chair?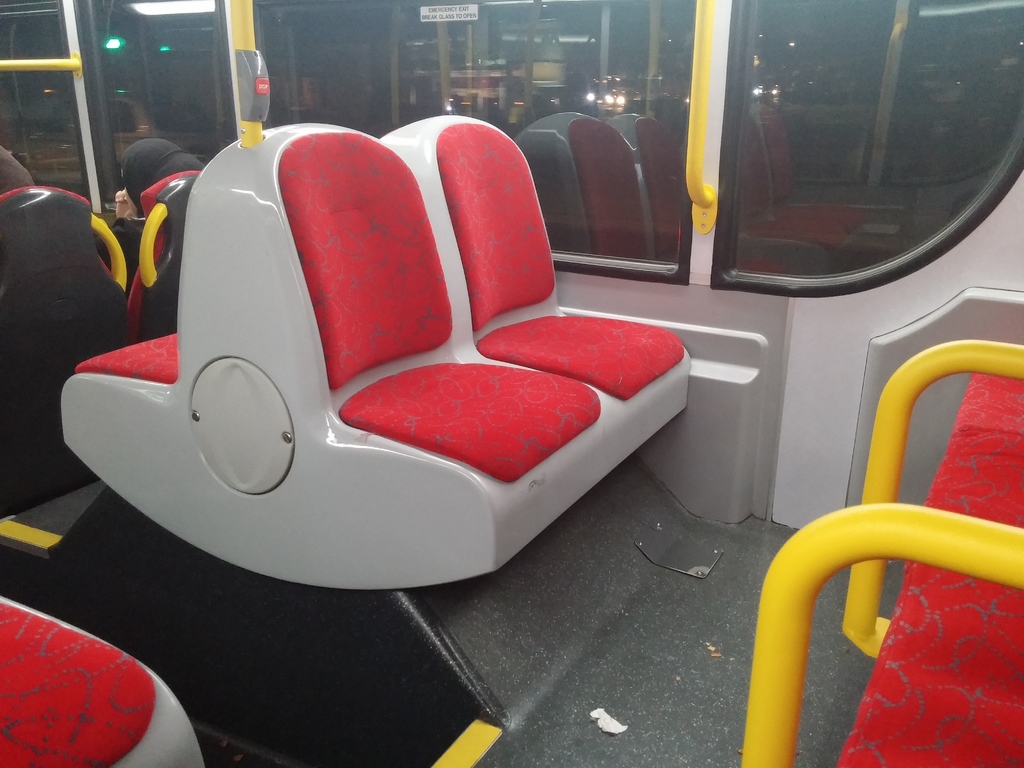
<box>123,122,517,621</box>
